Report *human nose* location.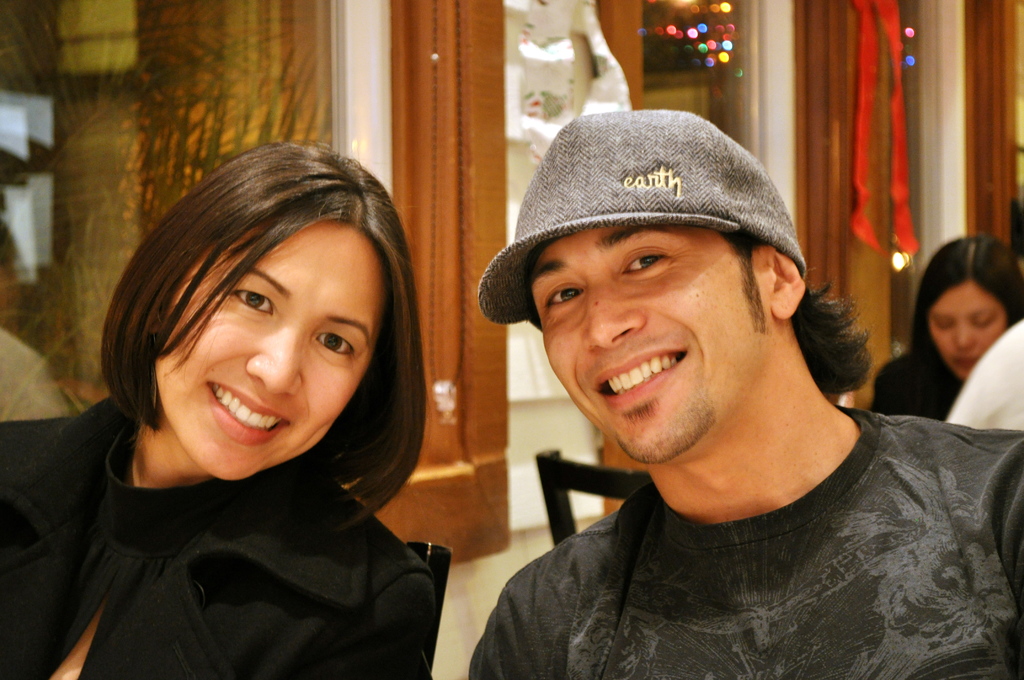
Report: [left=243, top=316, right=303, bottom=395].
